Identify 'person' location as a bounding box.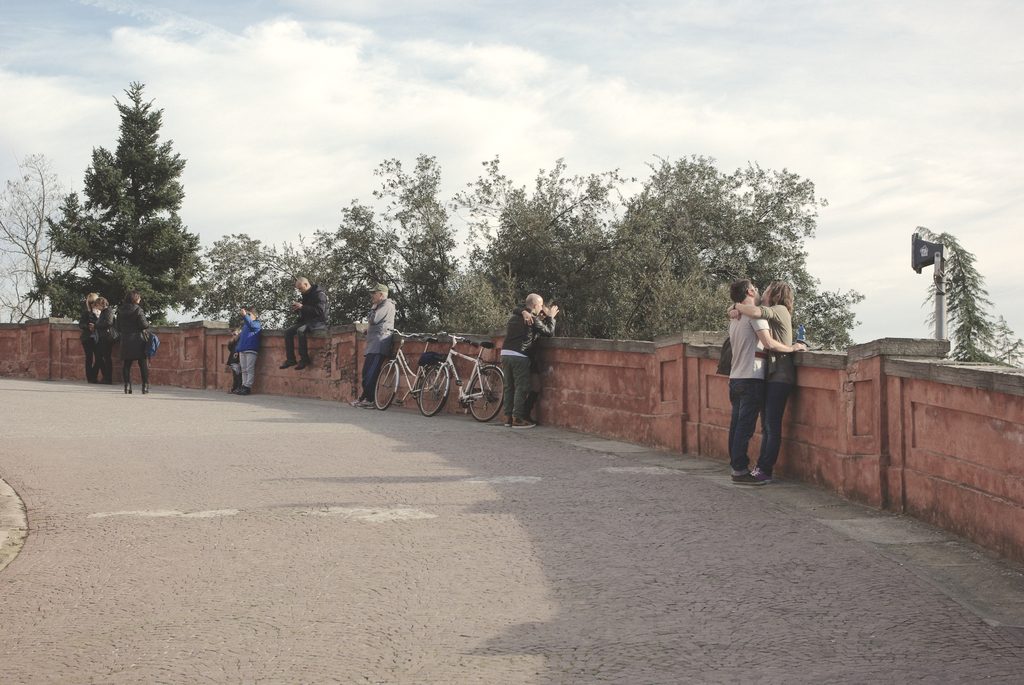
[237,305,259,392].
